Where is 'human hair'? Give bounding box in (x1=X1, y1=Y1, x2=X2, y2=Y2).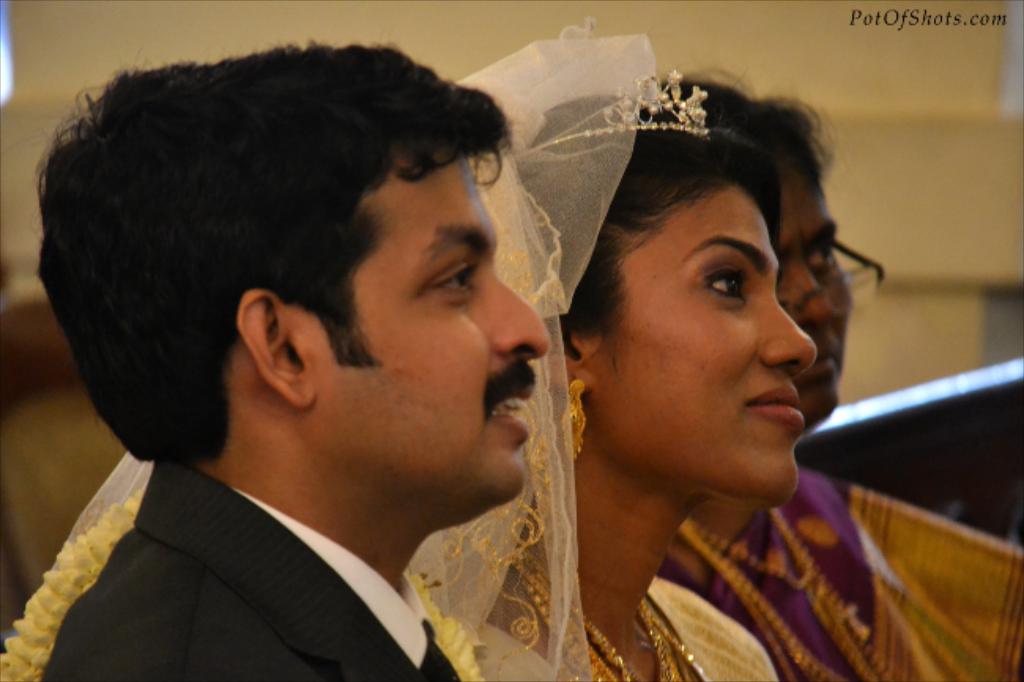
(x1=646, y1=66, x2=843, y2=200).
